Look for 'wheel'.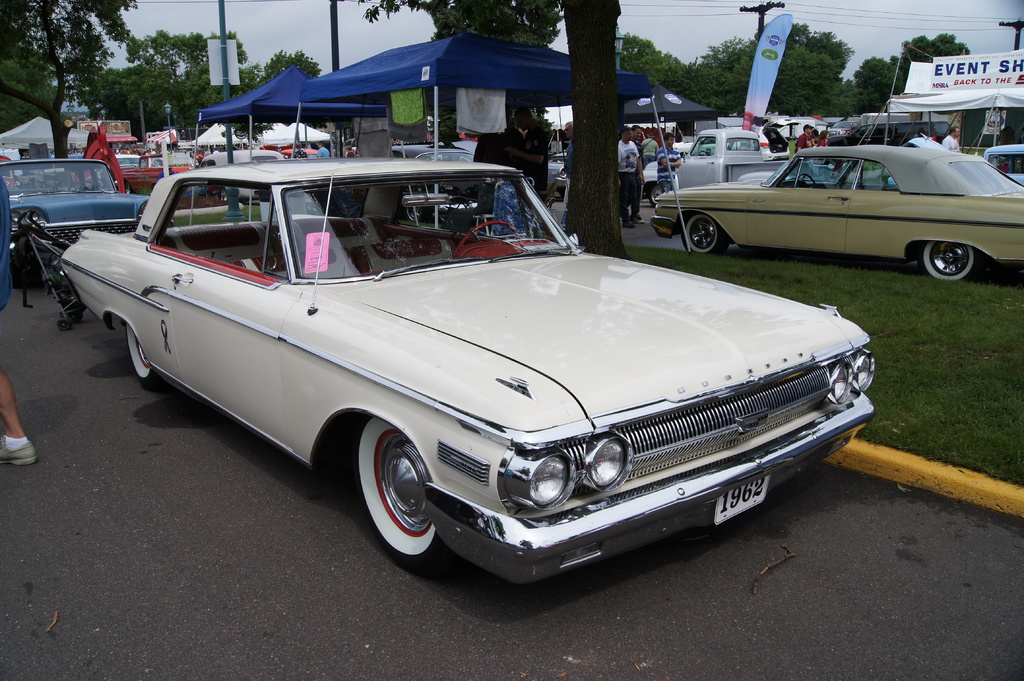
Found: detection(648, 184, 668, 205).
